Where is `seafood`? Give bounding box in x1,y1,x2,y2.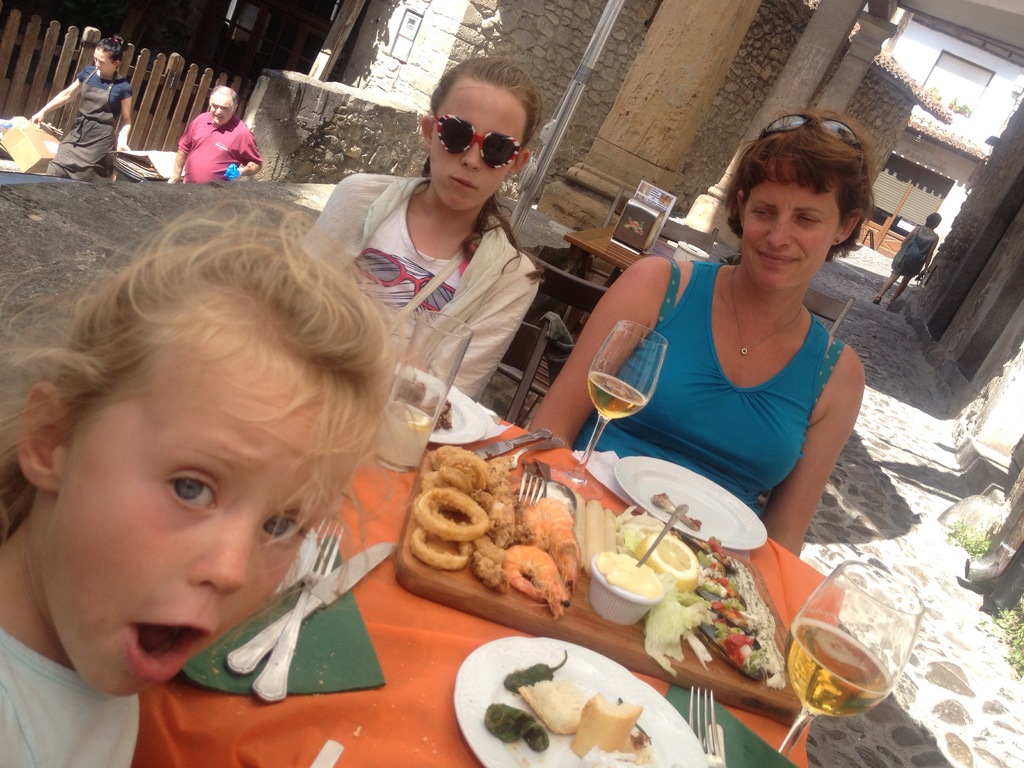
697,622,772,682.
